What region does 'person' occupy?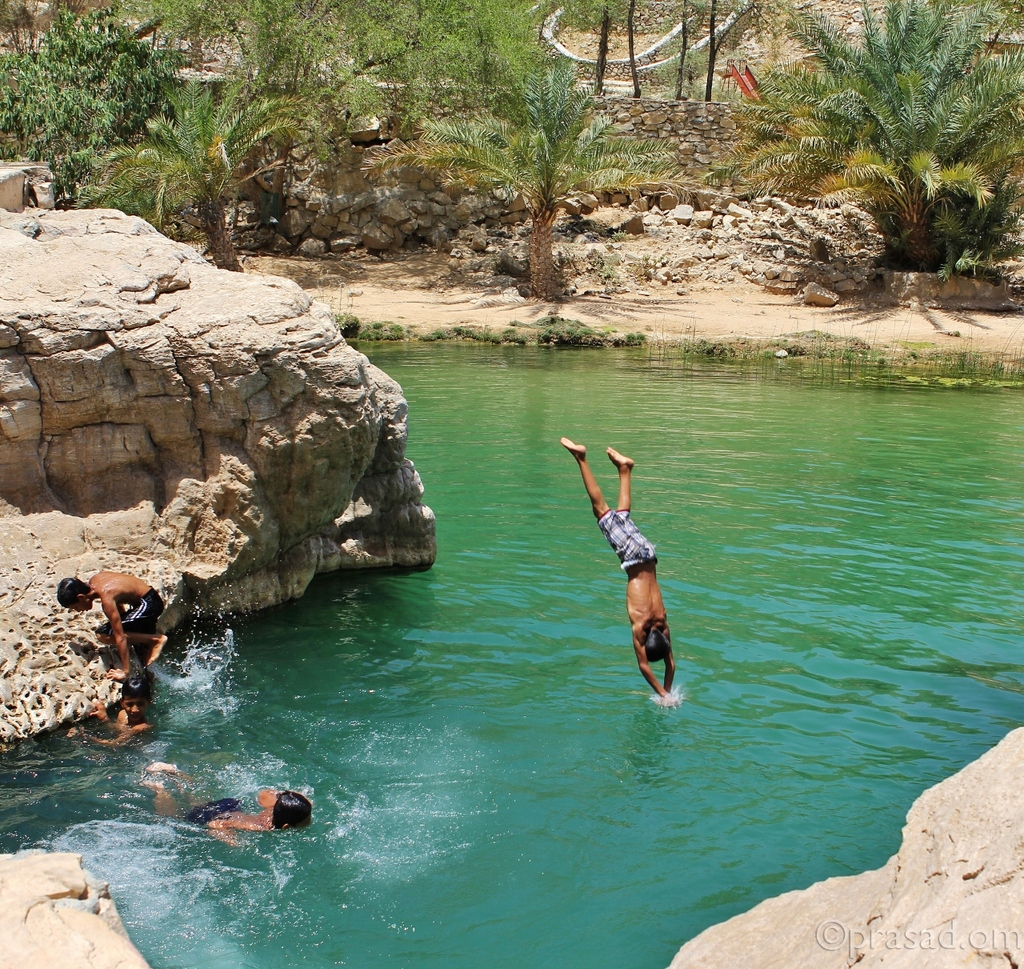
x1=143 y1=758 x2=306 y2=843.
